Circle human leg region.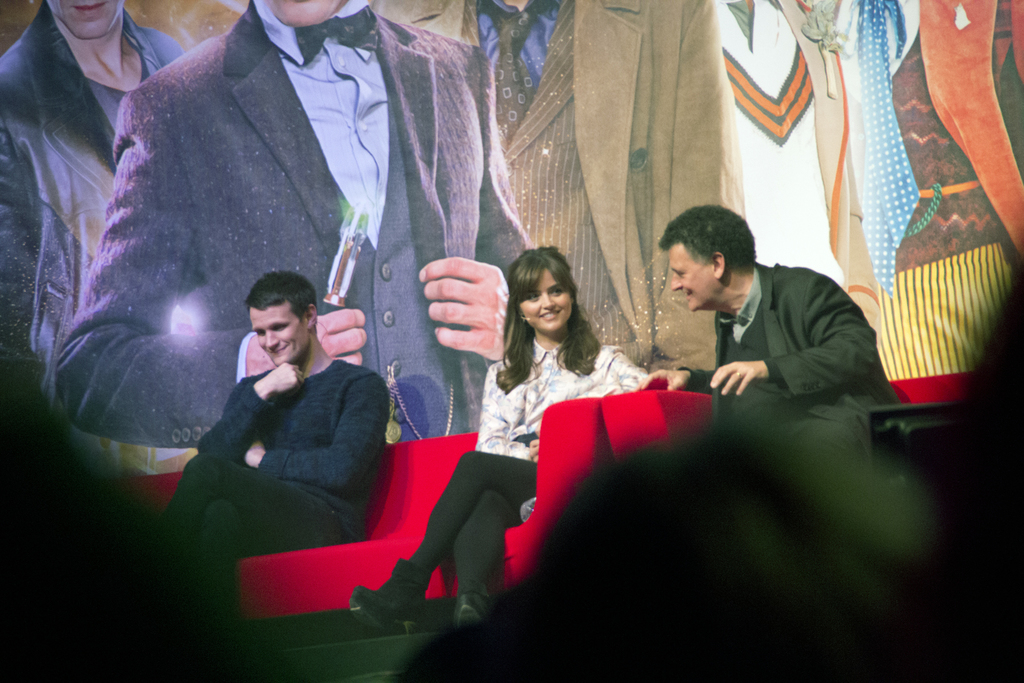
Region: (left=349, top=449, right=534, bottom=636).
